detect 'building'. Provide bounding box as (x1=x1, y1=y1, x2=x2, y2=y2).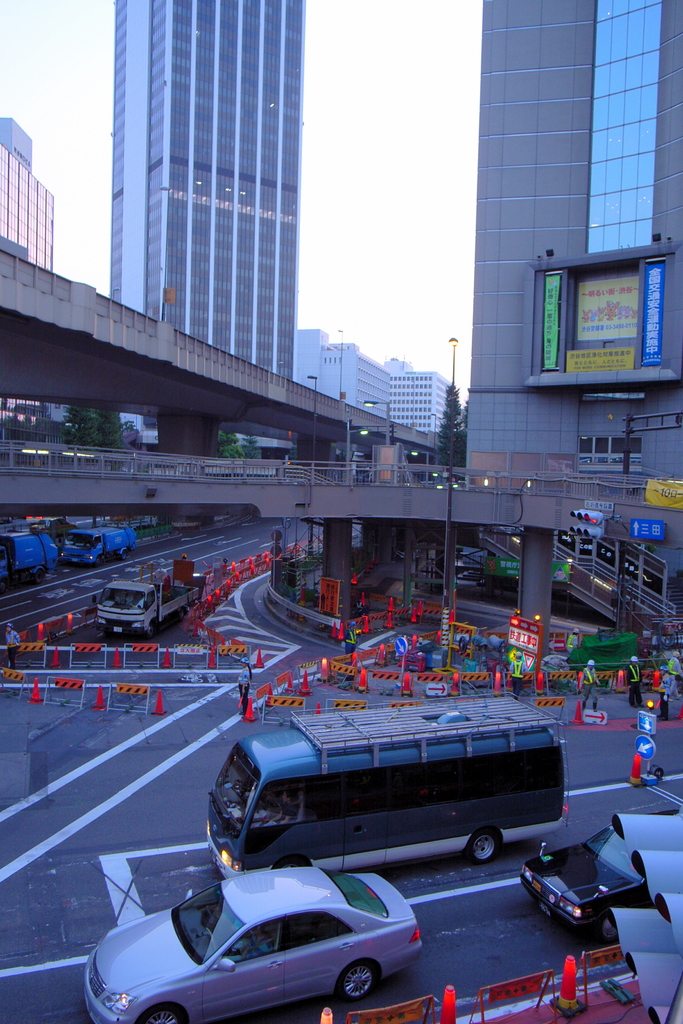
(x1=110, y1=0, x2=301, y2=465).
